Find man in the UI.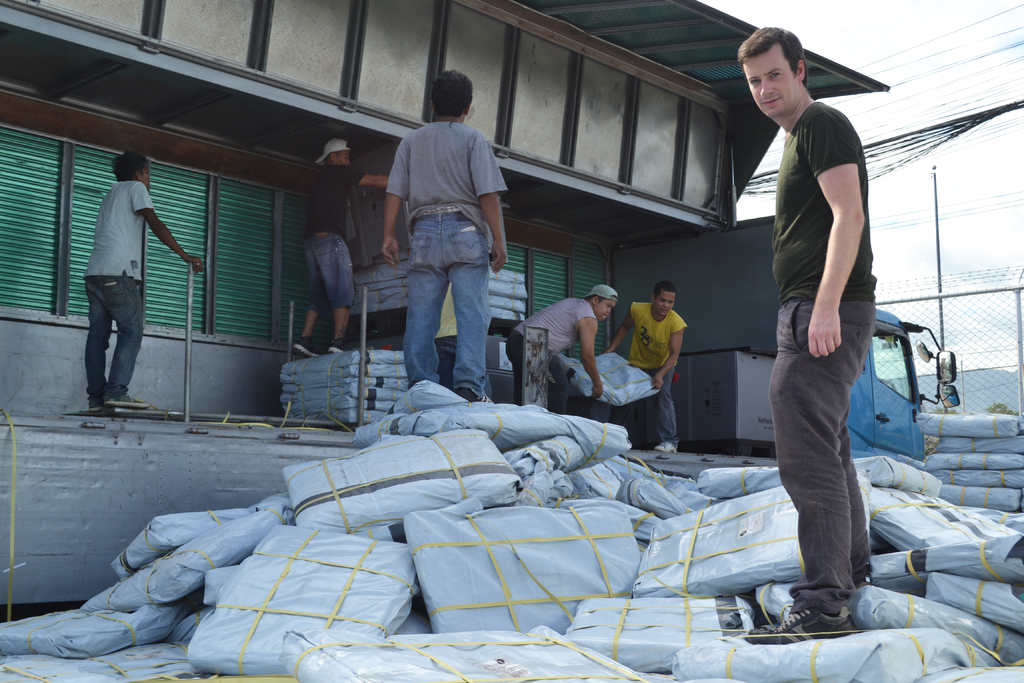
UI element at [x1=77, y1=152, x2=205, y2=411].
